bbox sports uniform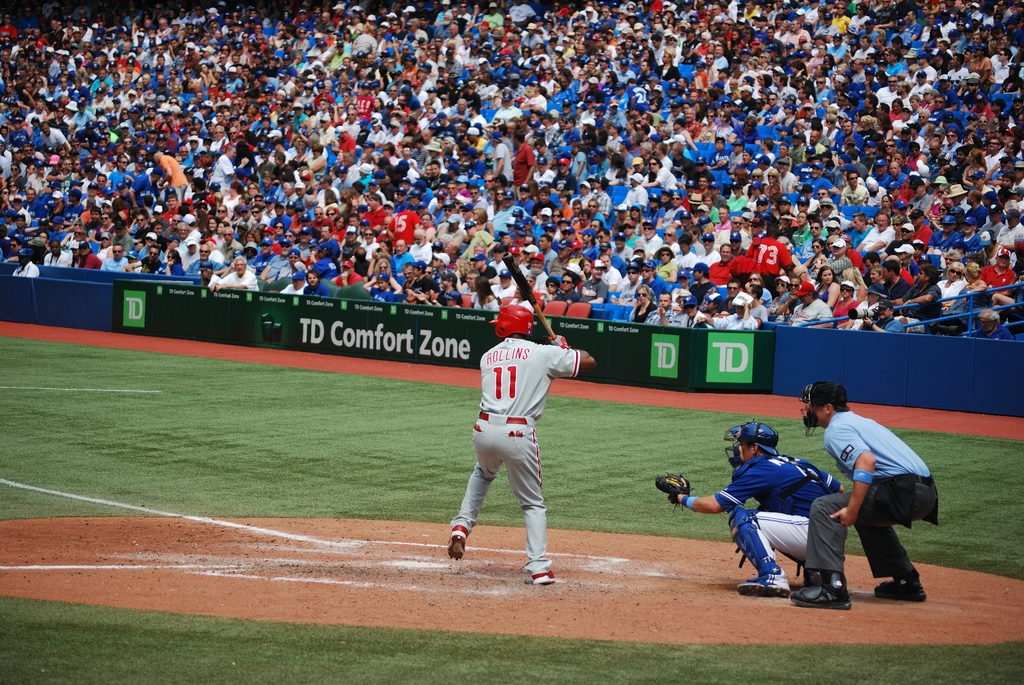
<region>789, 368, 939, 609</region>
